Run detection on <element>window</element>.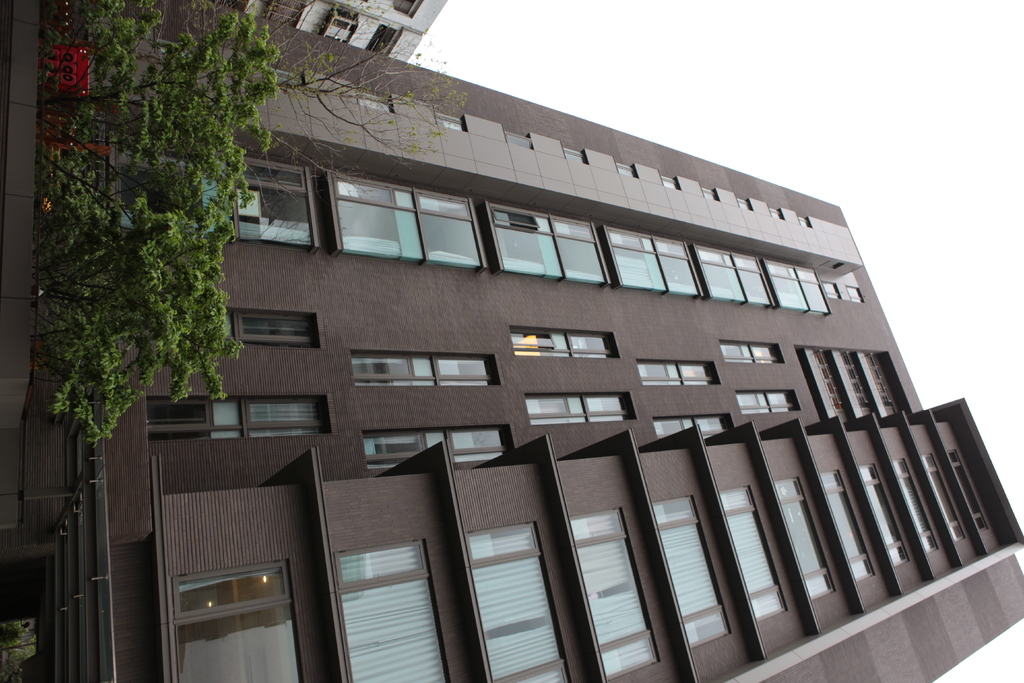
Result: 321, 7, 360, 52.
